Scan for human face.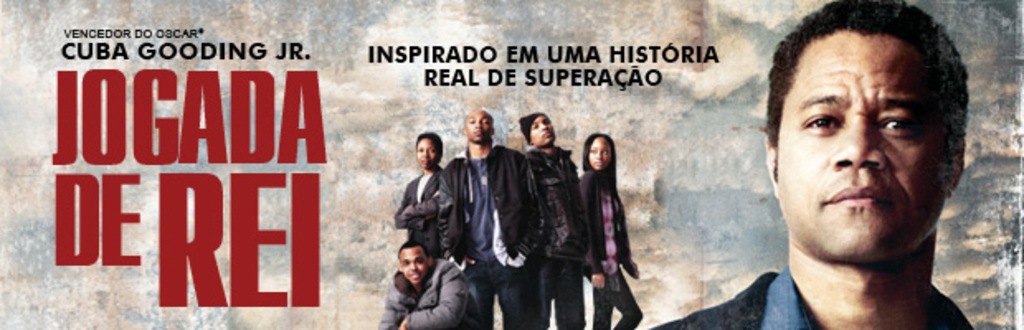
Scan result: Rect(778, 28, 951, 264).
